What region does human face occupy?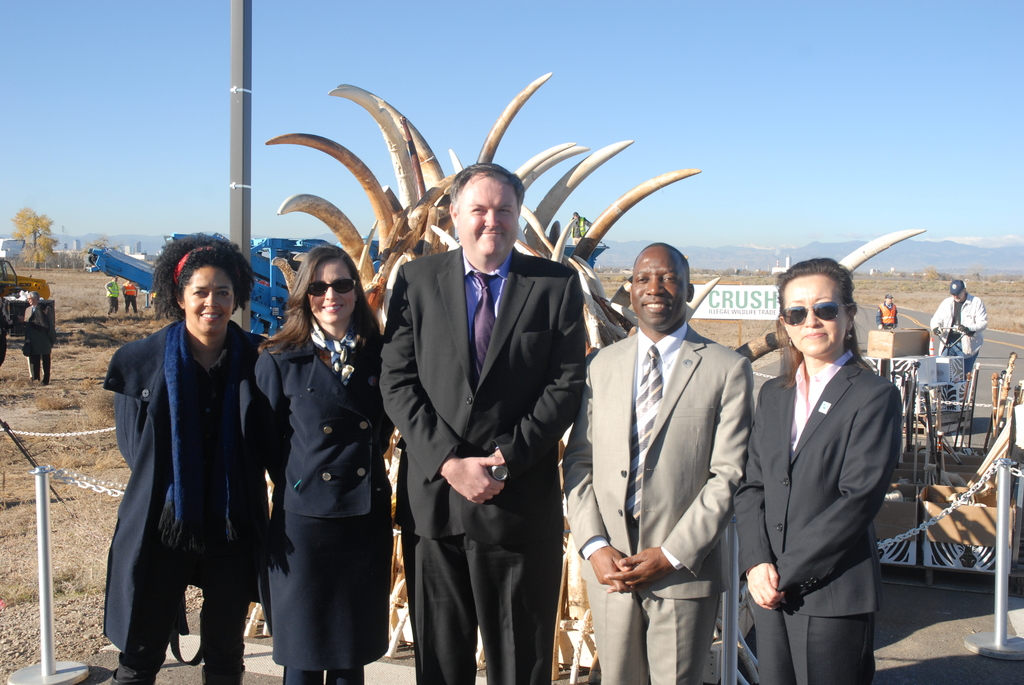
crop(309, 264, 362, 325).
